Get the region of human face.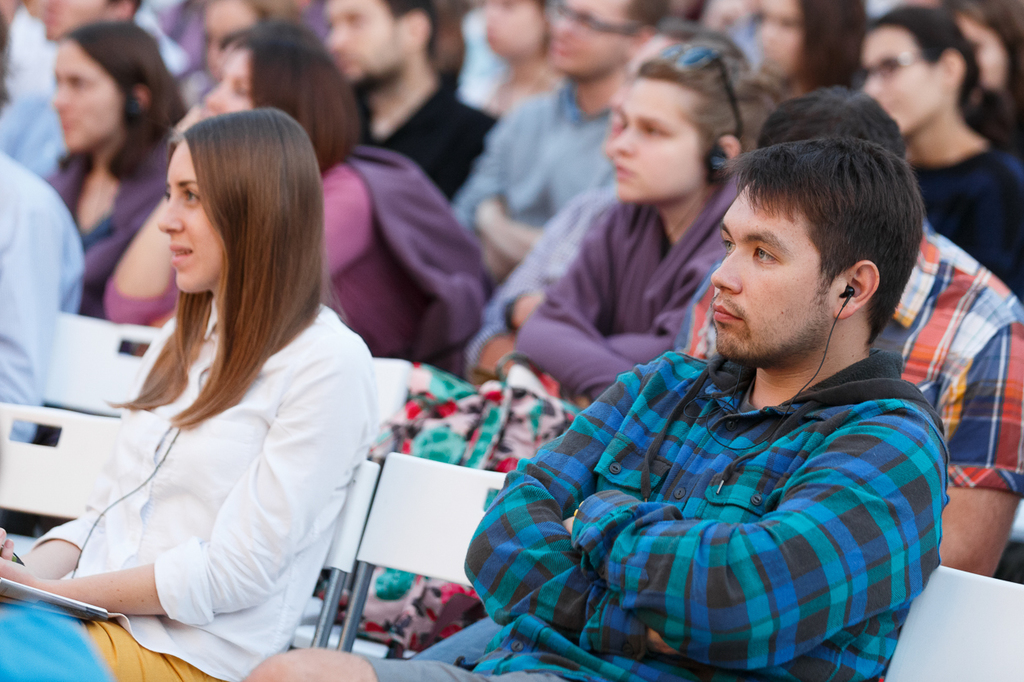
<region>156, 135, 222, 293</region>.
